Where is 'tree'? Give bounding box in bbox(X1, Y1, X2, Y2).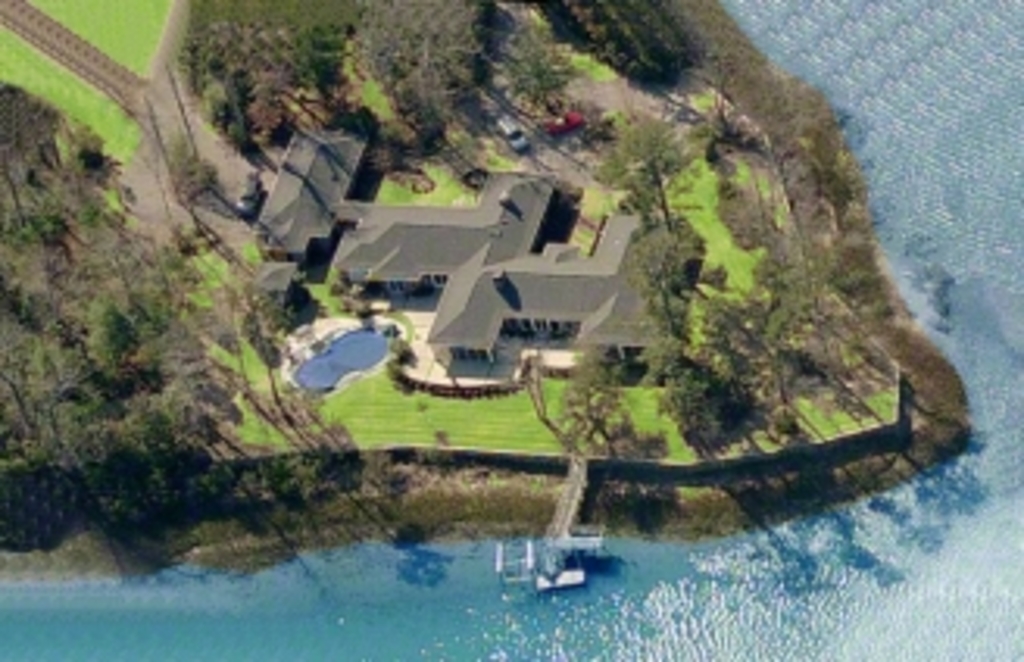
bbox(593, 109, 709, 234).
